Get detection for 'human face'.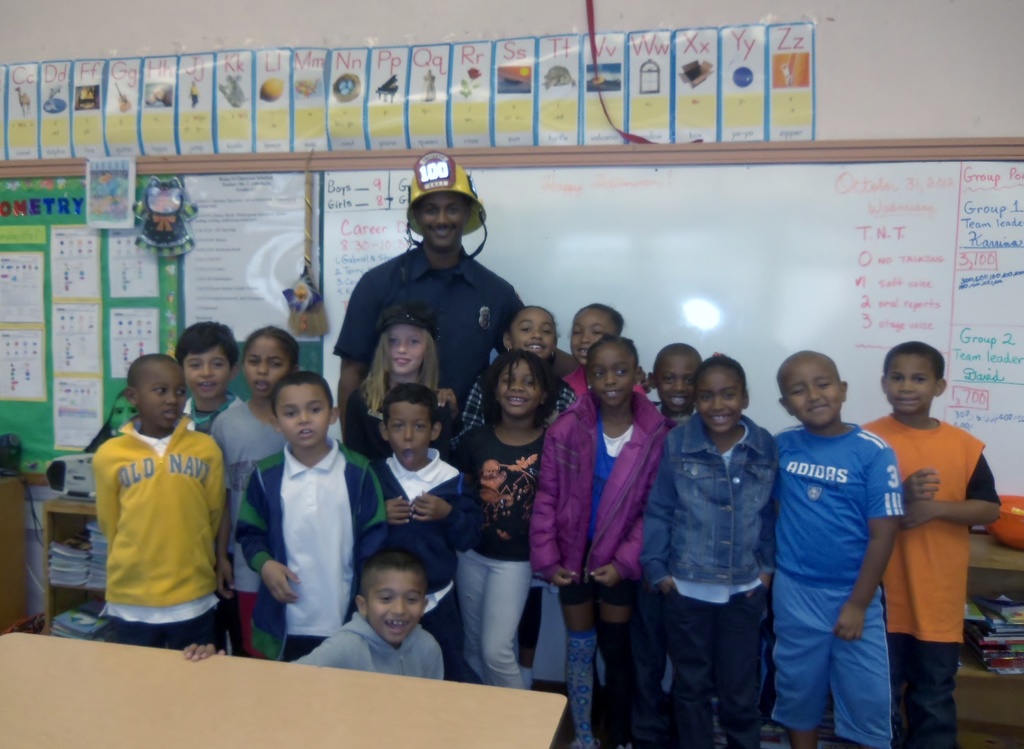
Detection: bbox(569, 309, 612, 367).
